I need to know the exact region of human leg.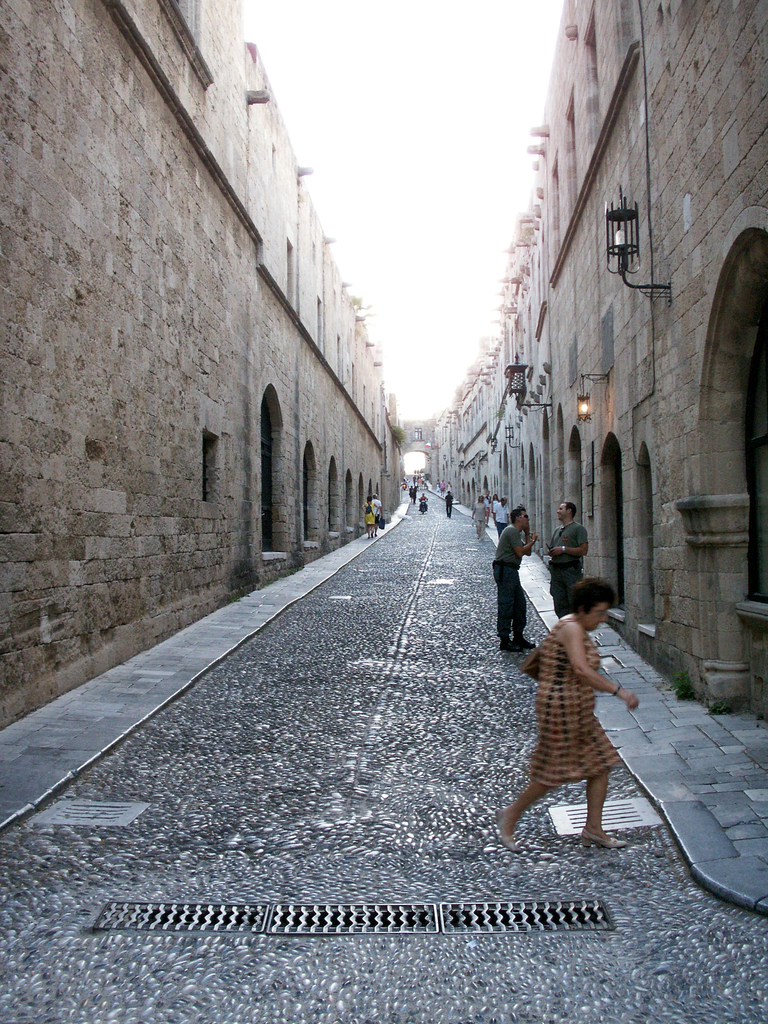
Region: BBox(493, 726, 565, 854).
